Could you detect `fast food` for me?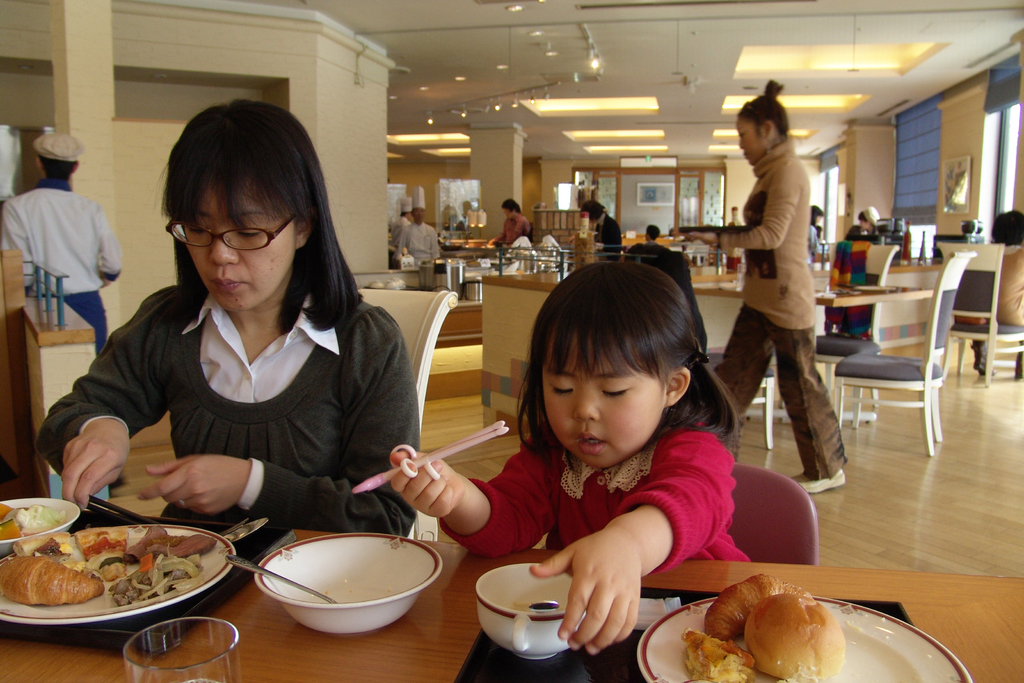
Detection result: region(123, 517, 220, 561).
